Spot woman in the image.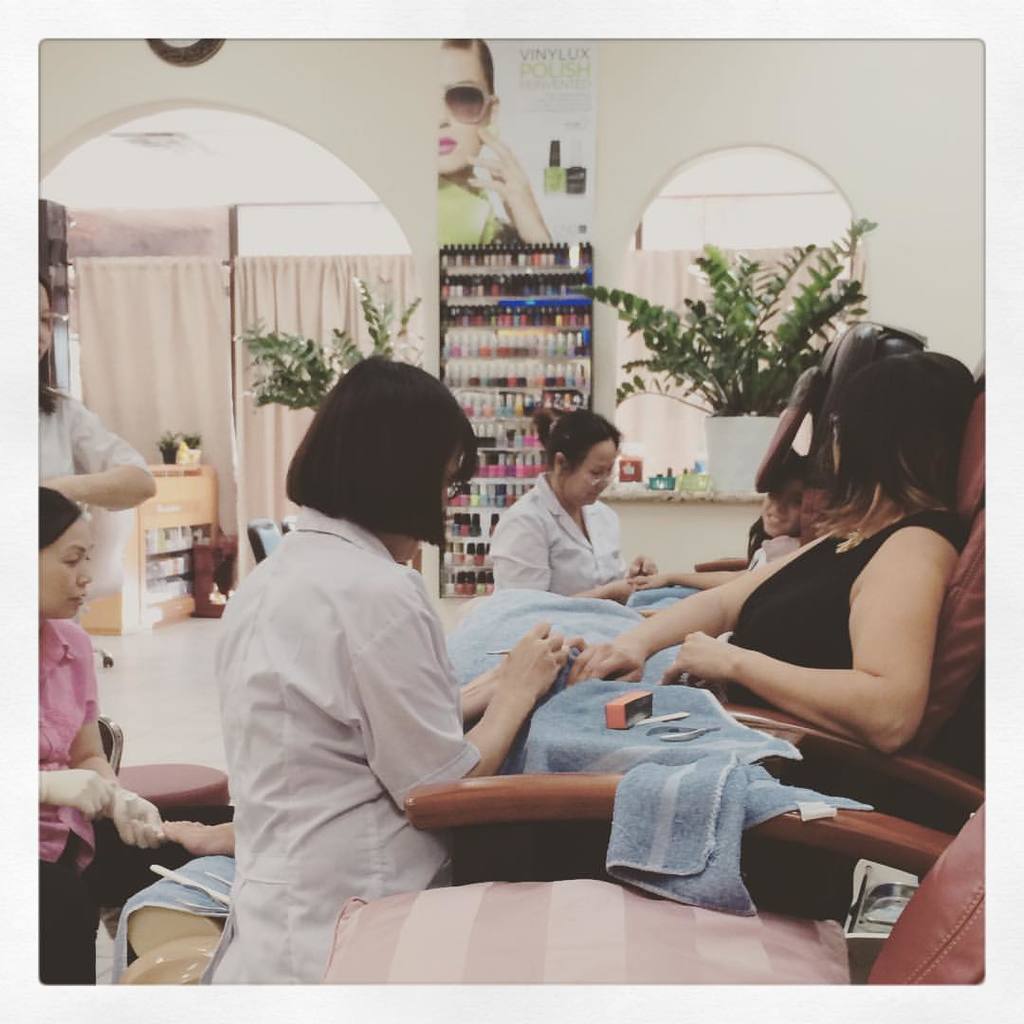
woman found at locate(37, 483, 188, 981).
